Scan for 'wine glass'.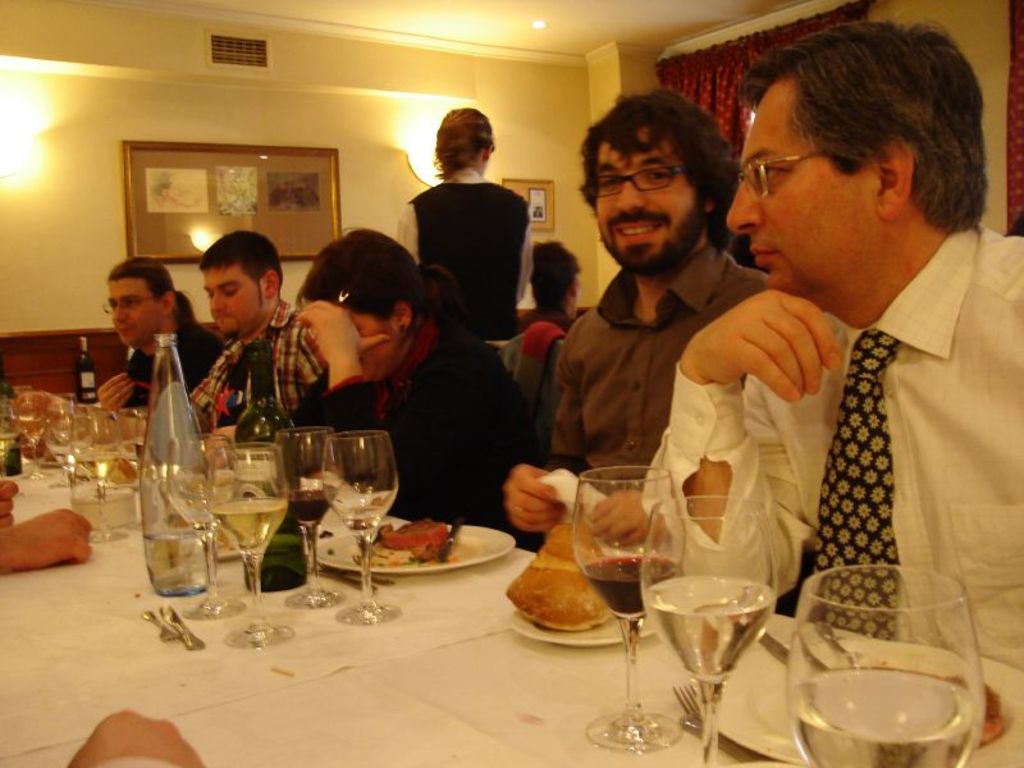
Scan result: left=785, top=563, right=988, bottom=767.
